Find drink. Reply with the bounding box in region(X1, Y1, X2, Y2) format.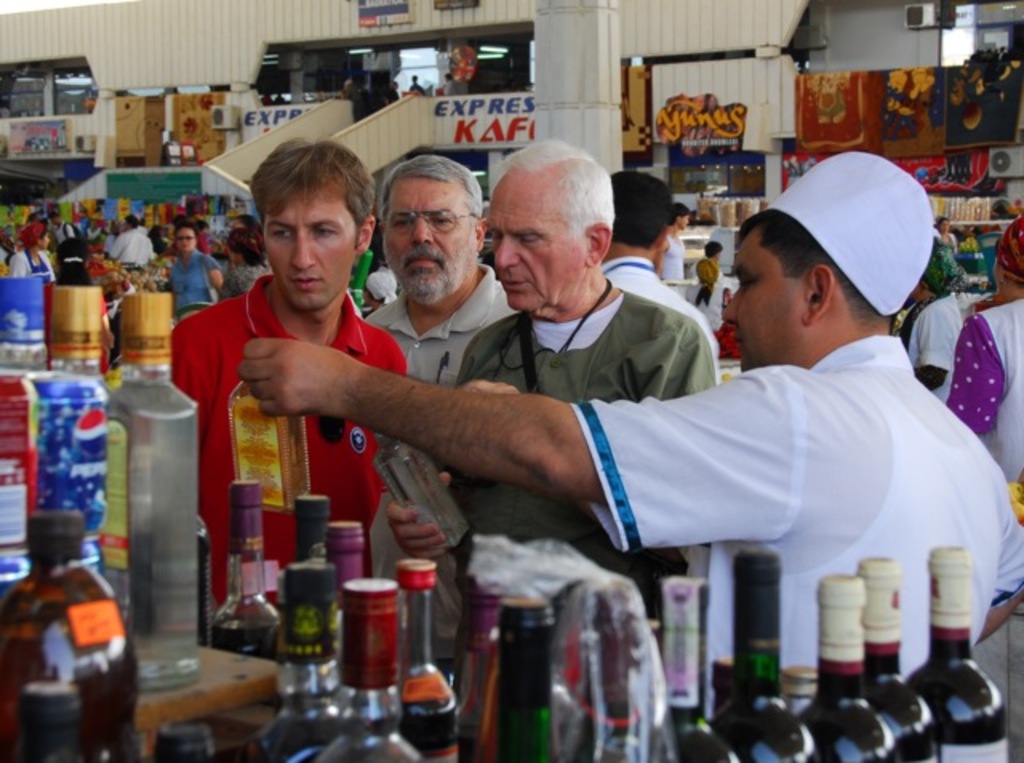
region(104, 286, 192, 683).
